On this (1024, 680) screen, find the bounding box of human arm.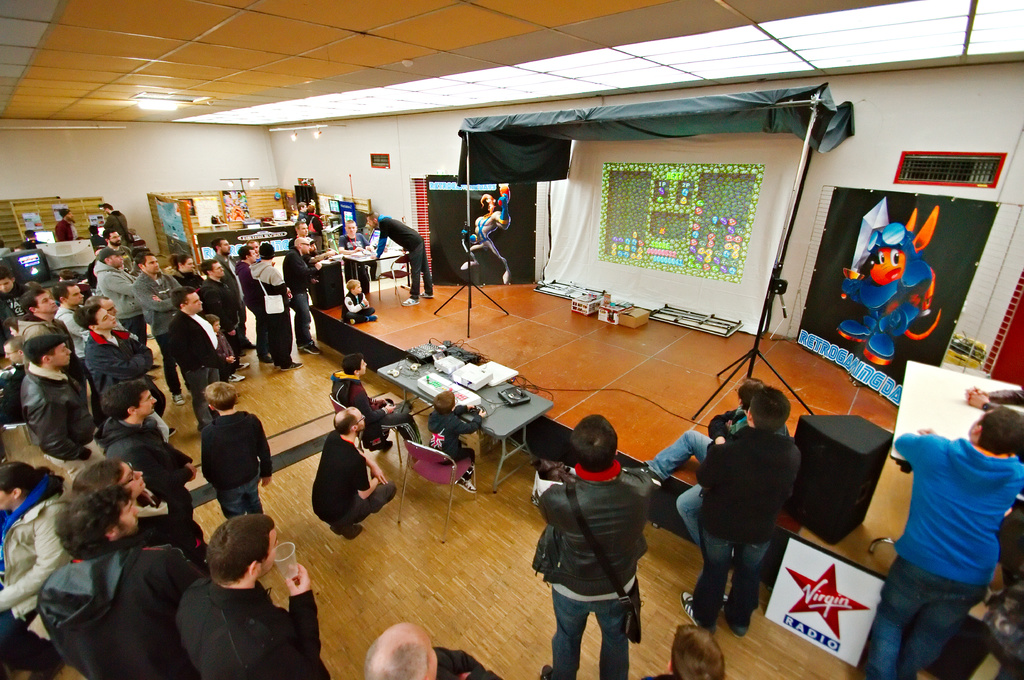
Bounding box: locate(881, 438, 943, 463).
